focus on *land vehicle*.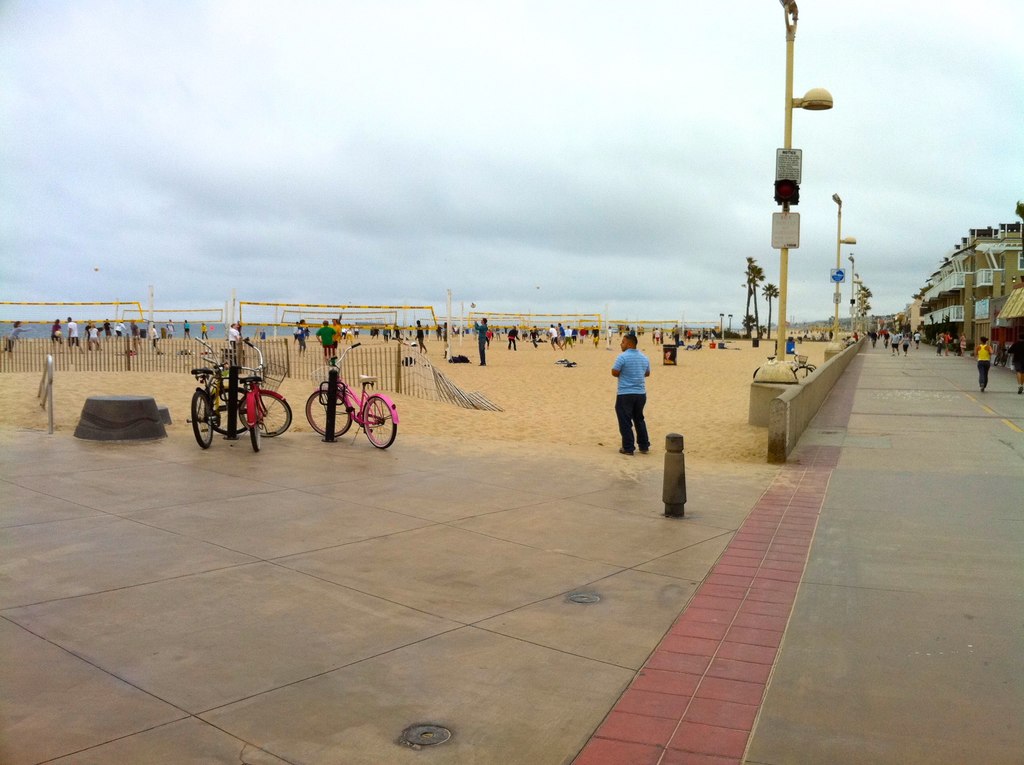
Focused at {"left": 748, "top": 346, "right": 817, "bottom": 382}.
